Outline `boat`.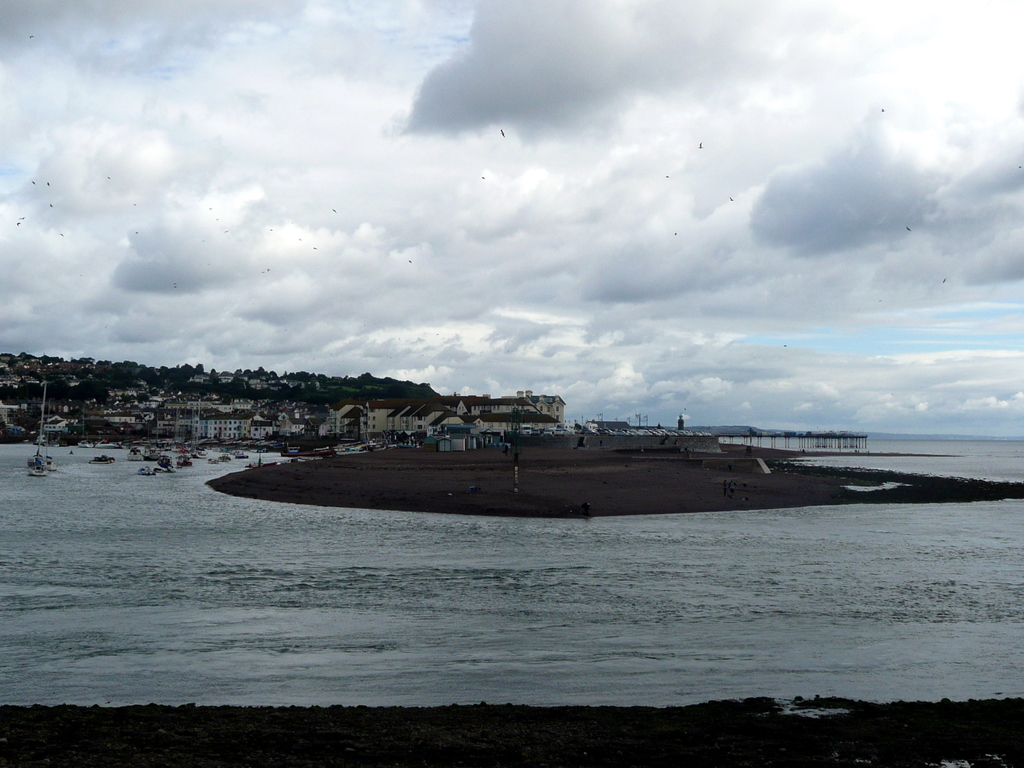
Outline: bbox=(232, 452, 250, 460).
